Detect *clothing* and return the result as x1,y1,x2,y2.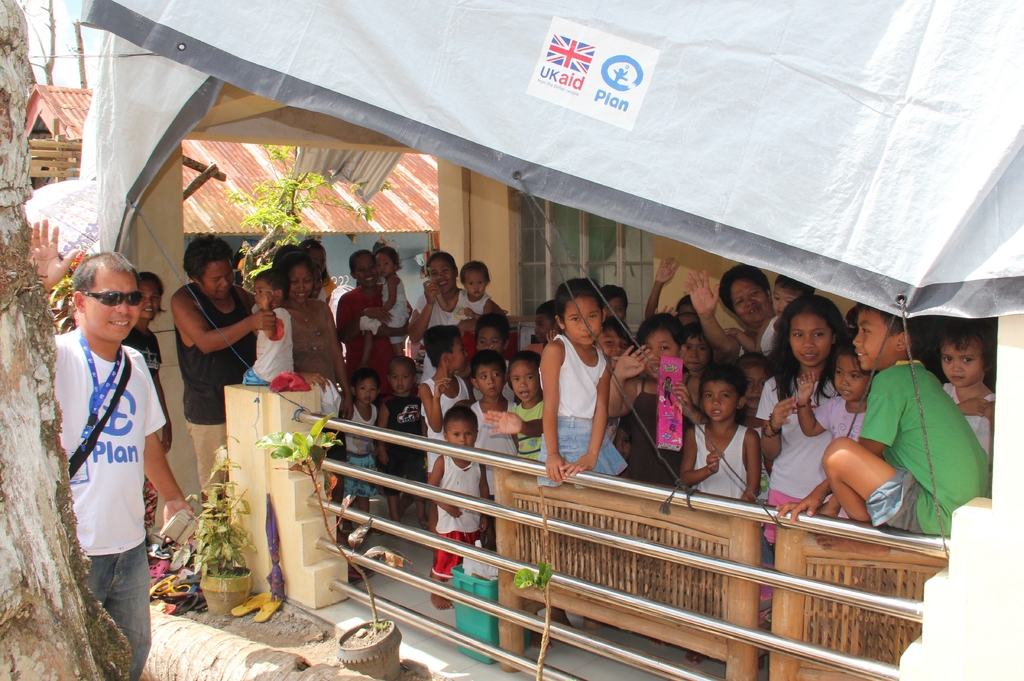
861,355,989,532.
